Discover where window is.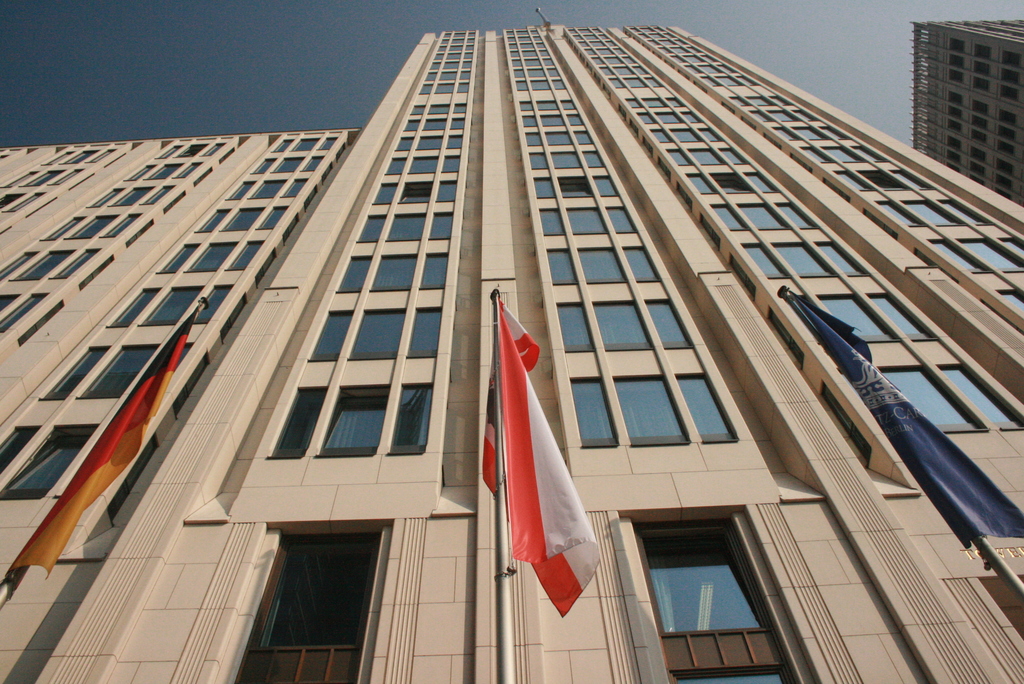
Discovered at [x1=250, y1=203, x2=291, y2=233].
